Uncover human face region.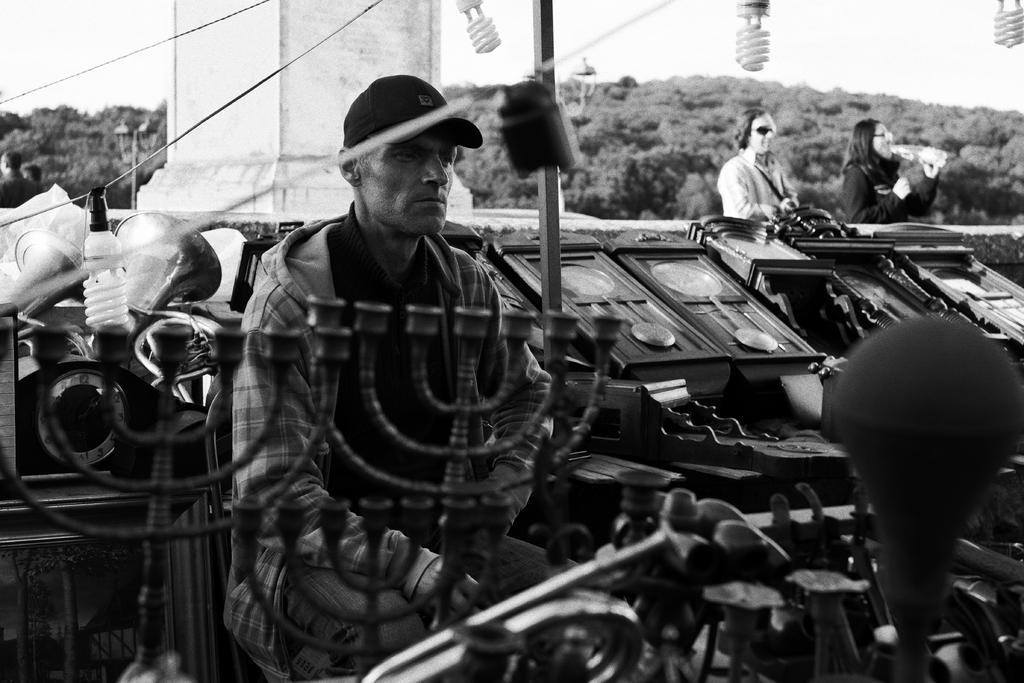
Uncovered: 872:121:897:159.
